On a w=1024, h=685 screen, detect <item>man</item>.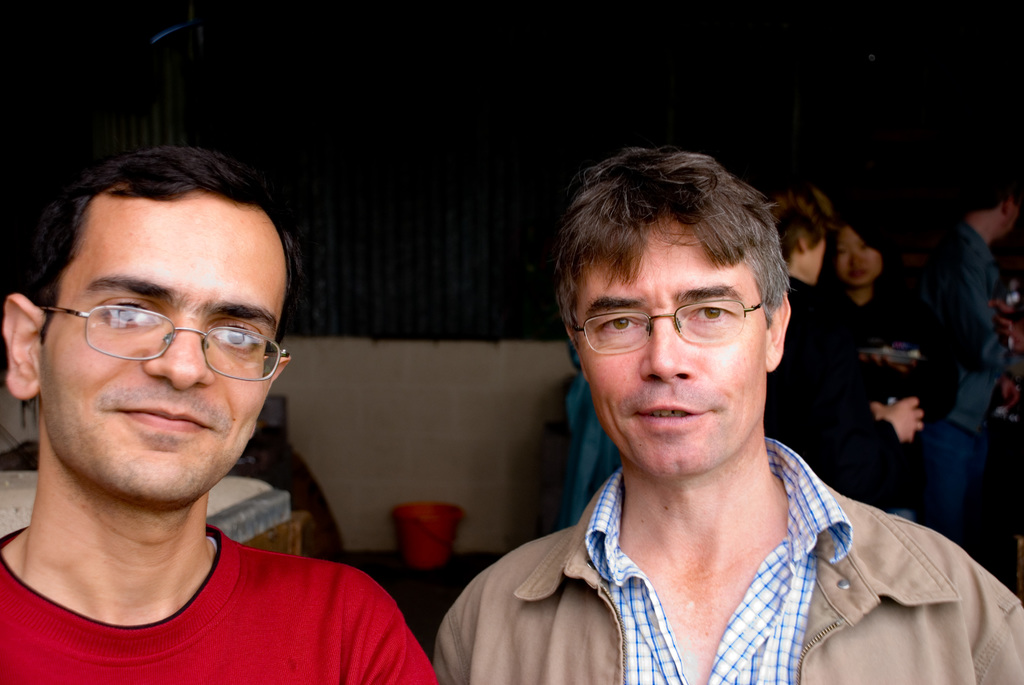
region(761, 178, 917, 519).
